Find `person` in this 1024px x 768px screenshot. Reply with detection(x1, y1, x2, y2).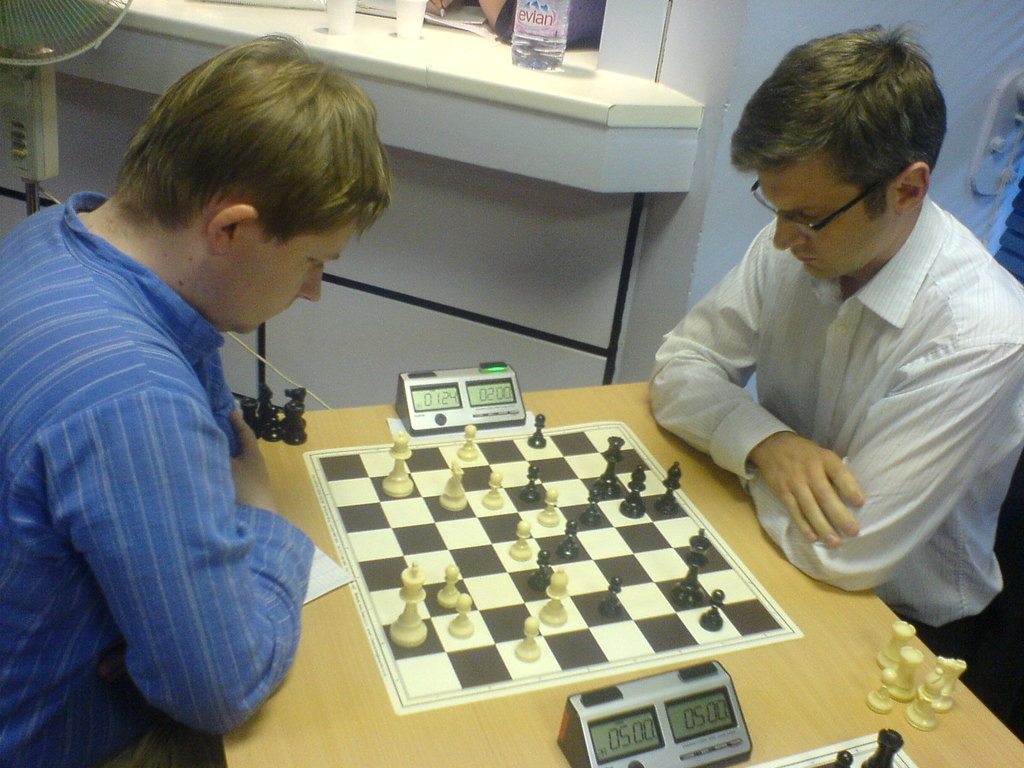
detection(23, 38, 410, 758).
